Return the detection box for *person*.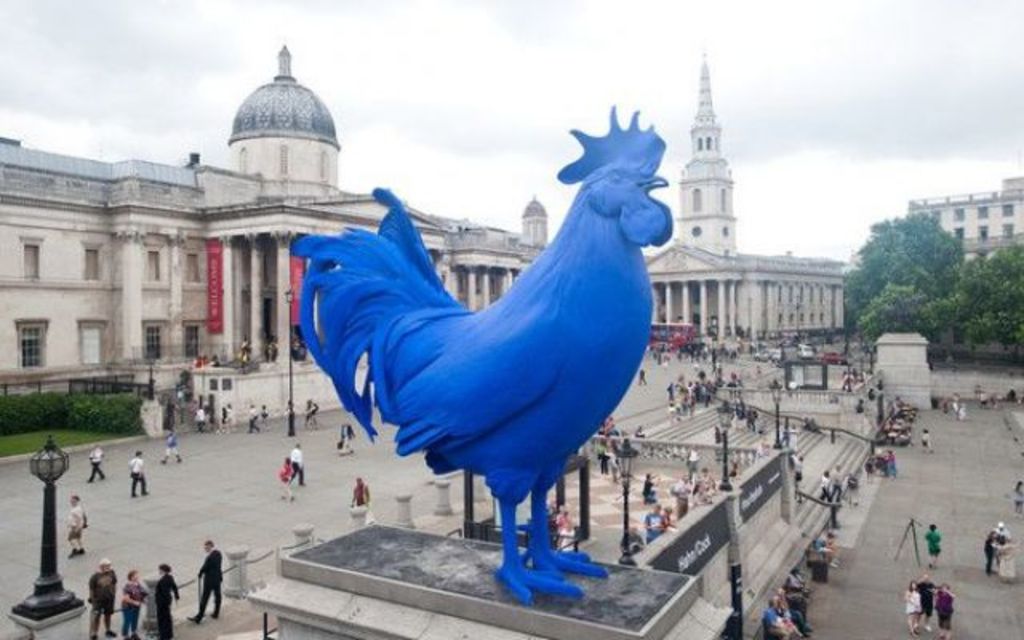
x1=290 y1=440 x2=309 y2=483.
